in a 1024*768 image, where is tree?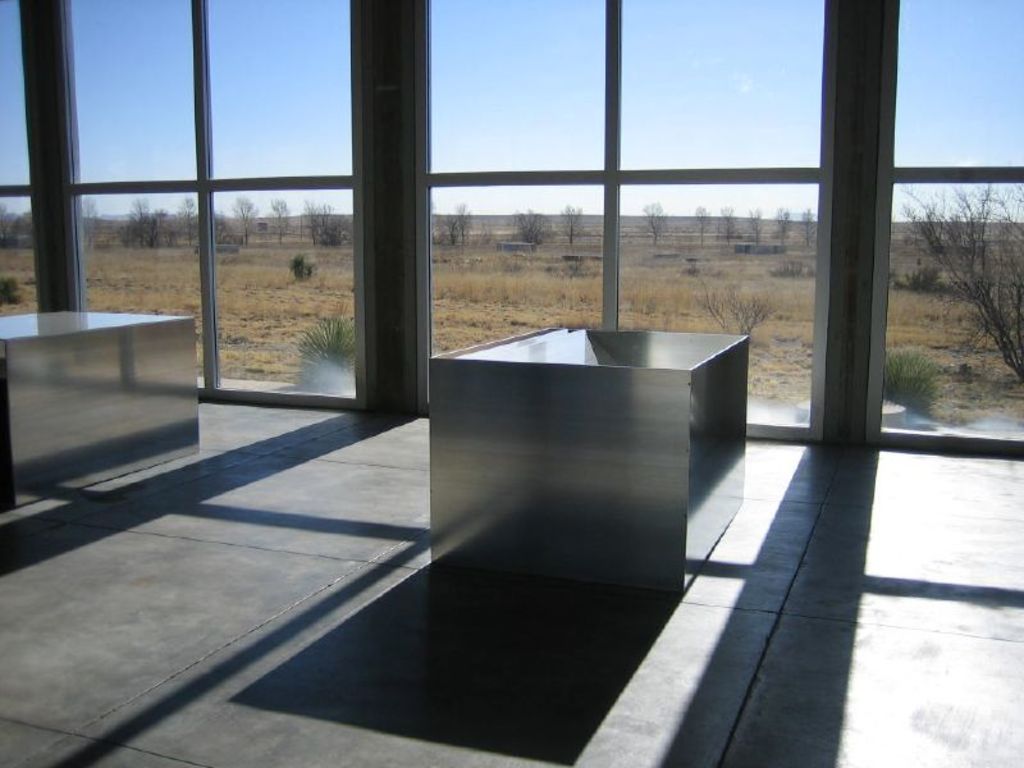
left=794, top=210, right=814, bottom=255.
